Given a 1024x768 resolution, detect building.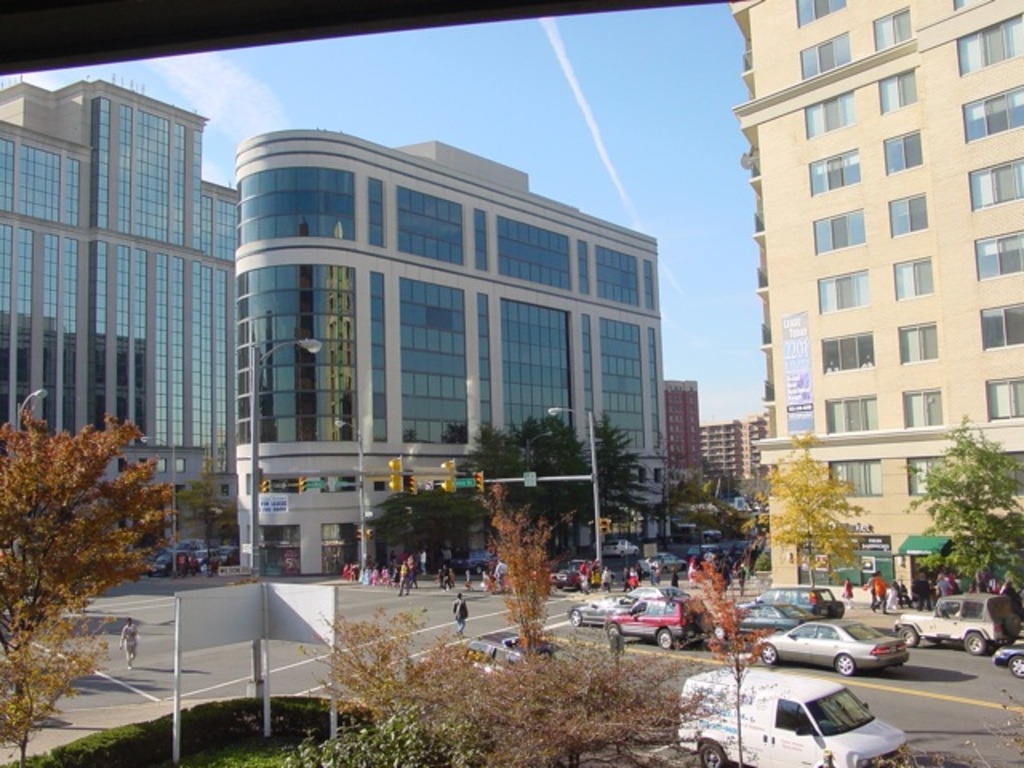
crop(702, 419, 750, 486).
